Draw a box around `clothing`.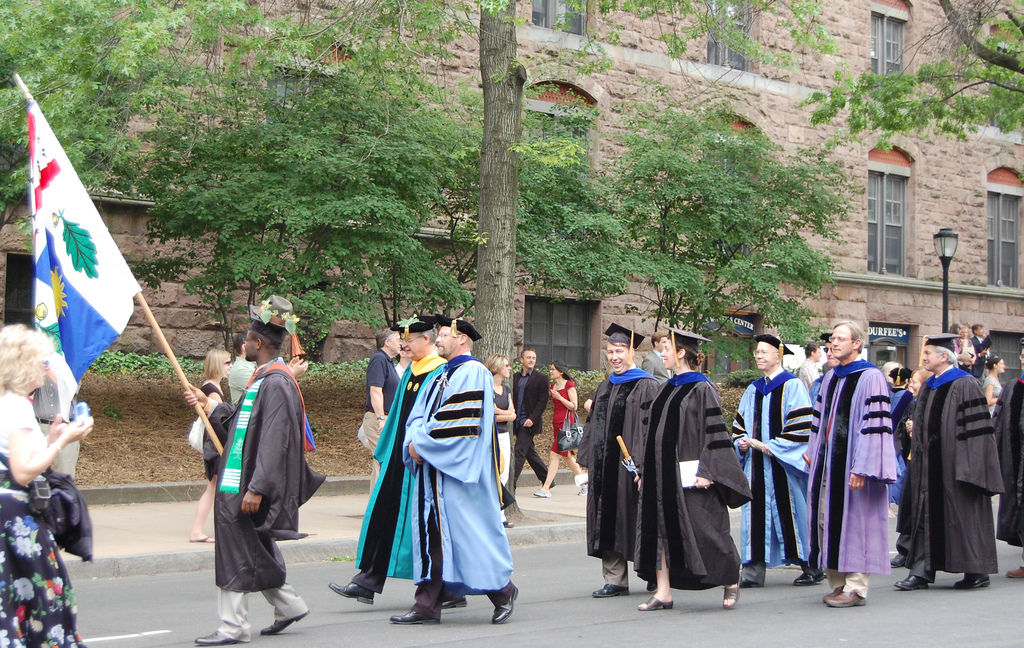
bbox(892, 382, 919, 514).
